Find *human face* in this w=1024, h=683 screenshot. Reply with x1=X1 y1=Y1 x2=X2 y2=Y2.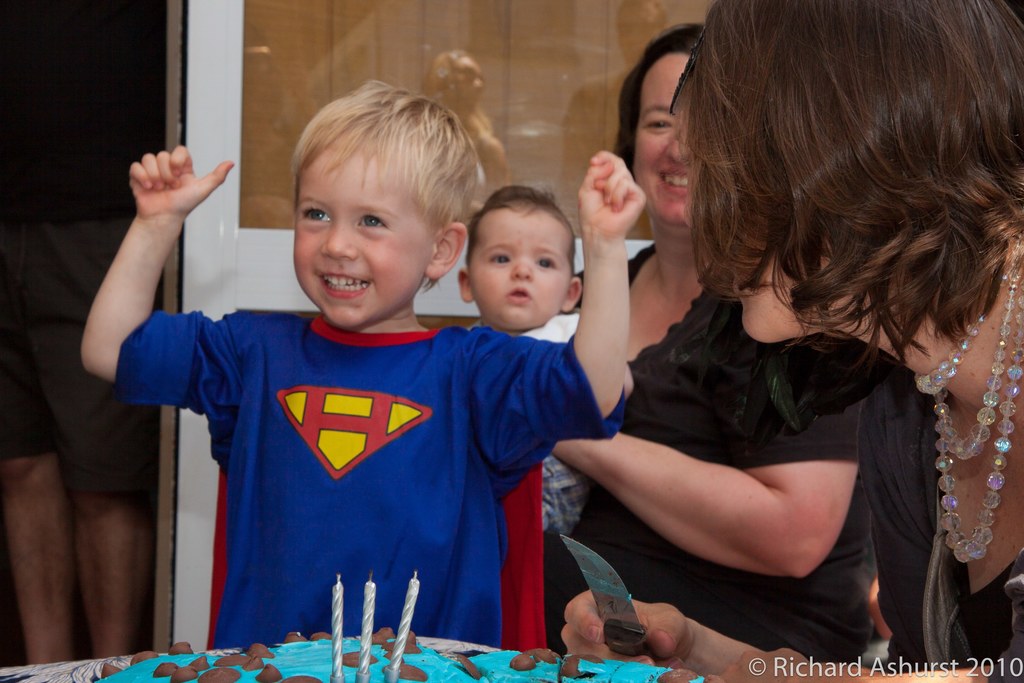
x1=623 y1=39 x2=721 y2=223.
